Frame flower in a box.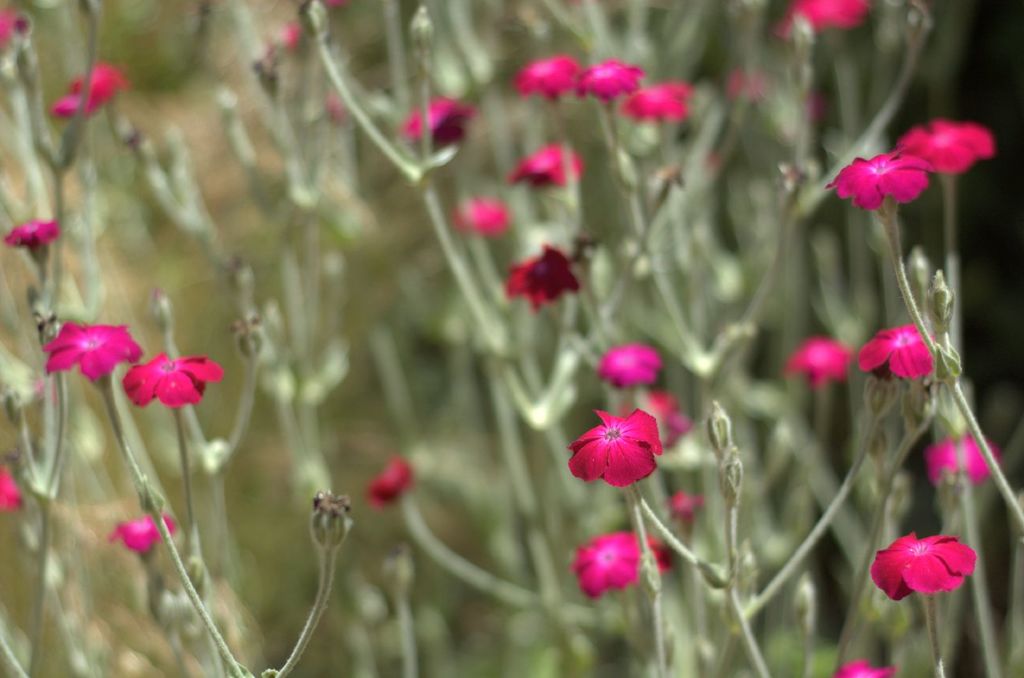
crop(888, 111, 998, 177).
